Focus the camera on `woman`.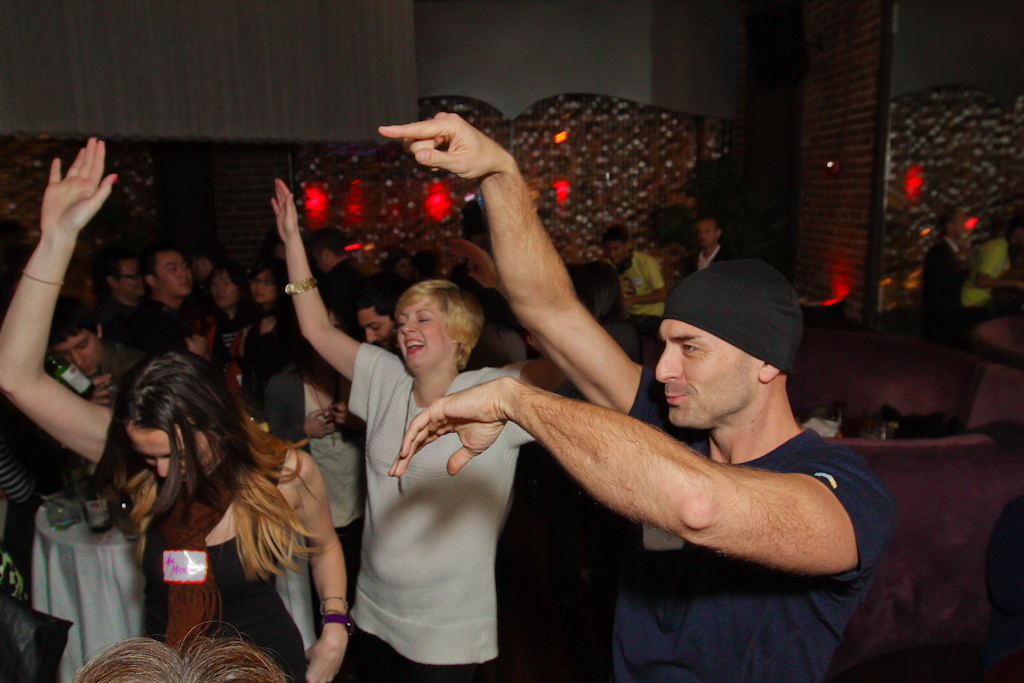
Focus region: region(267, 179, 564, 682).
